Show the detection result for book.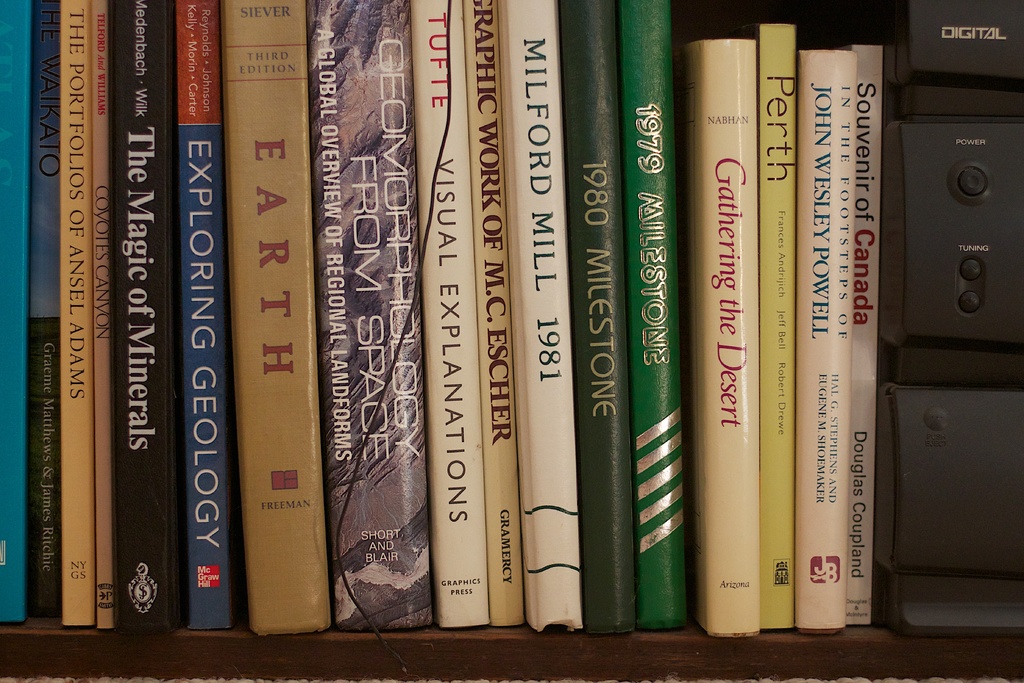
BBox(93, 0, 119, 632).
